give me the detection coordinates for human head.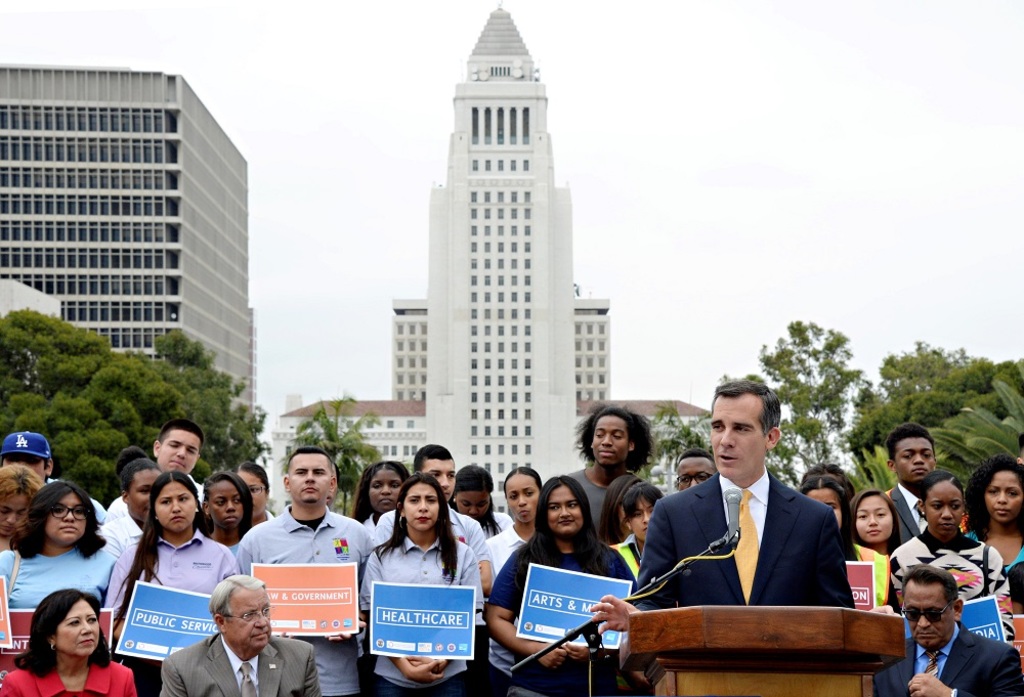
896,564,966,651.
